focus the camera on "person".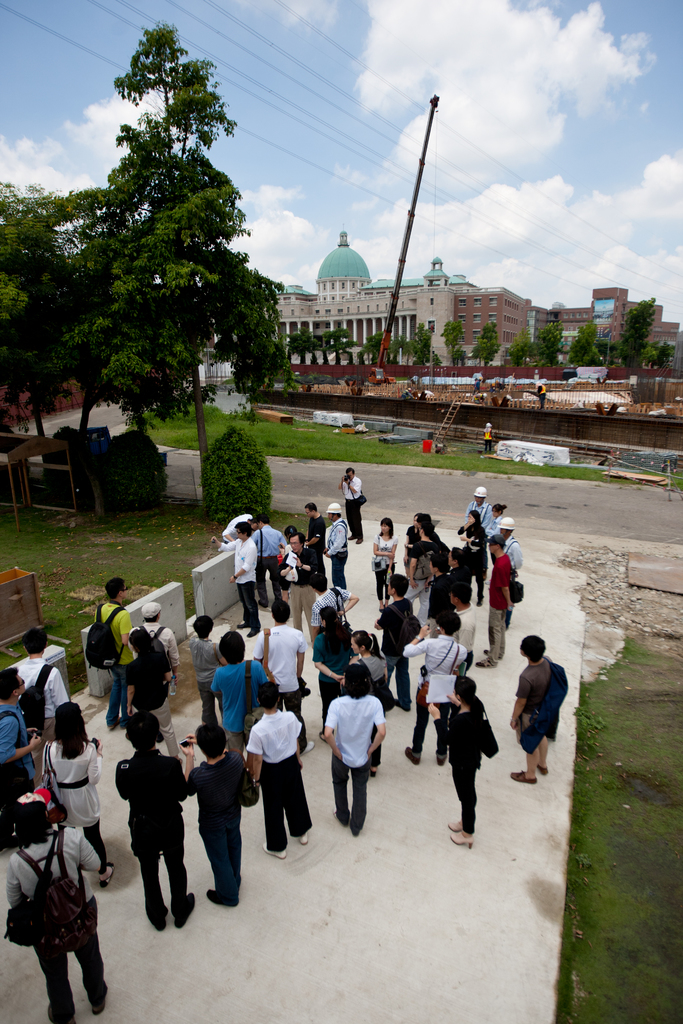
Focus region: (437, 678, 500, 858).
